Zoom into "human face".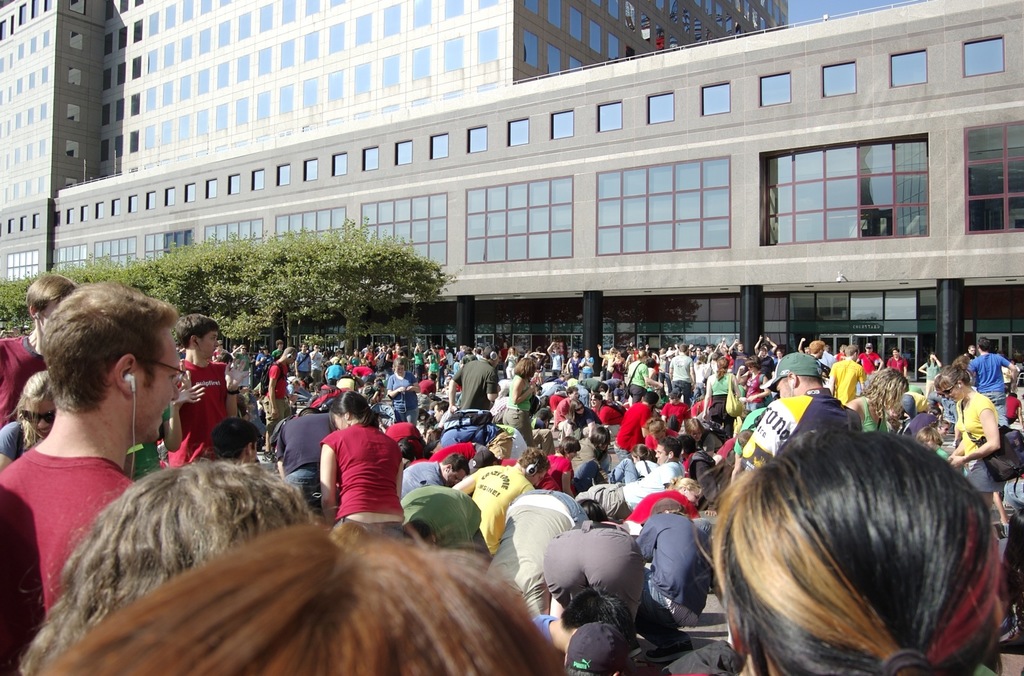
Zoom target: bbox=(20, 397, 59, 437).
